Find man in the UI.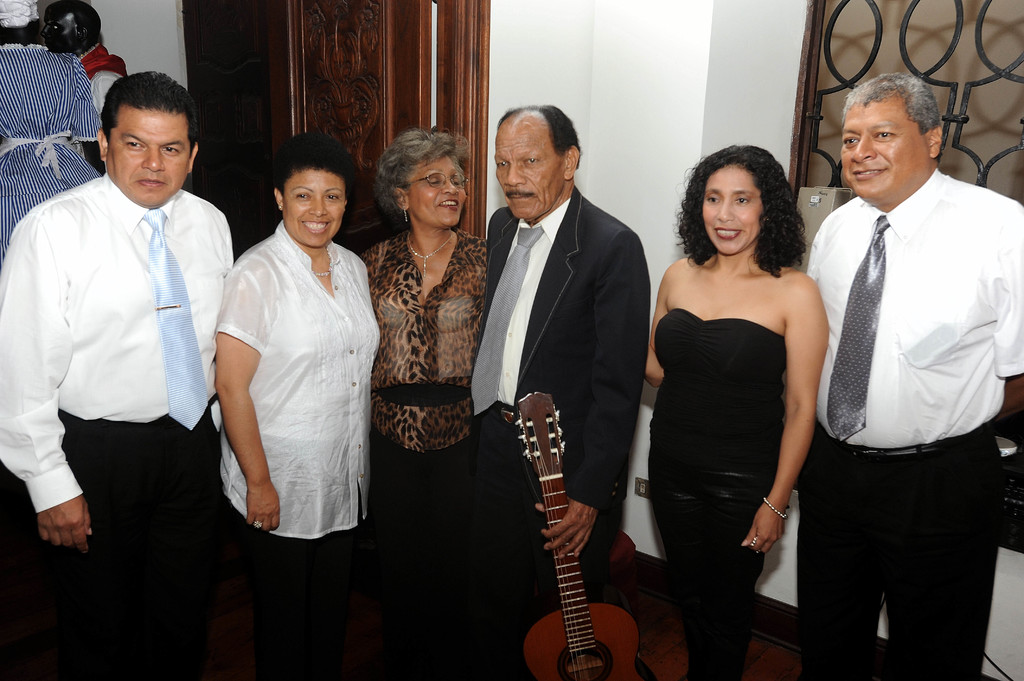
UI element at 18/40/248/629.
